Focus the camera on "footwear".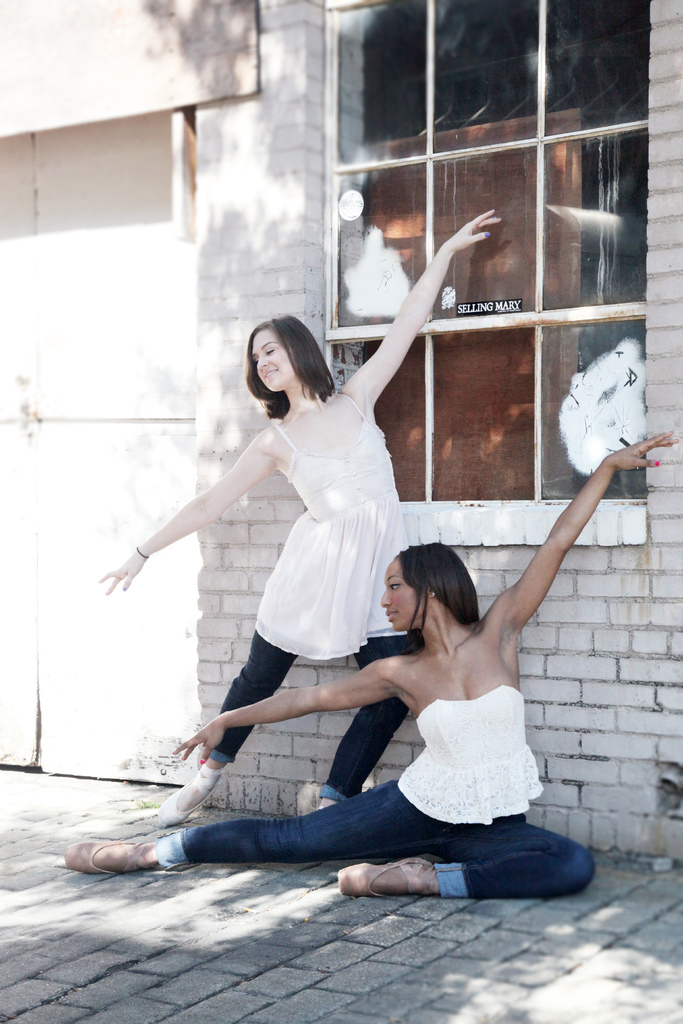
Focus region: pyautogui.locateOnScreen(64, 838, 152, 873).
